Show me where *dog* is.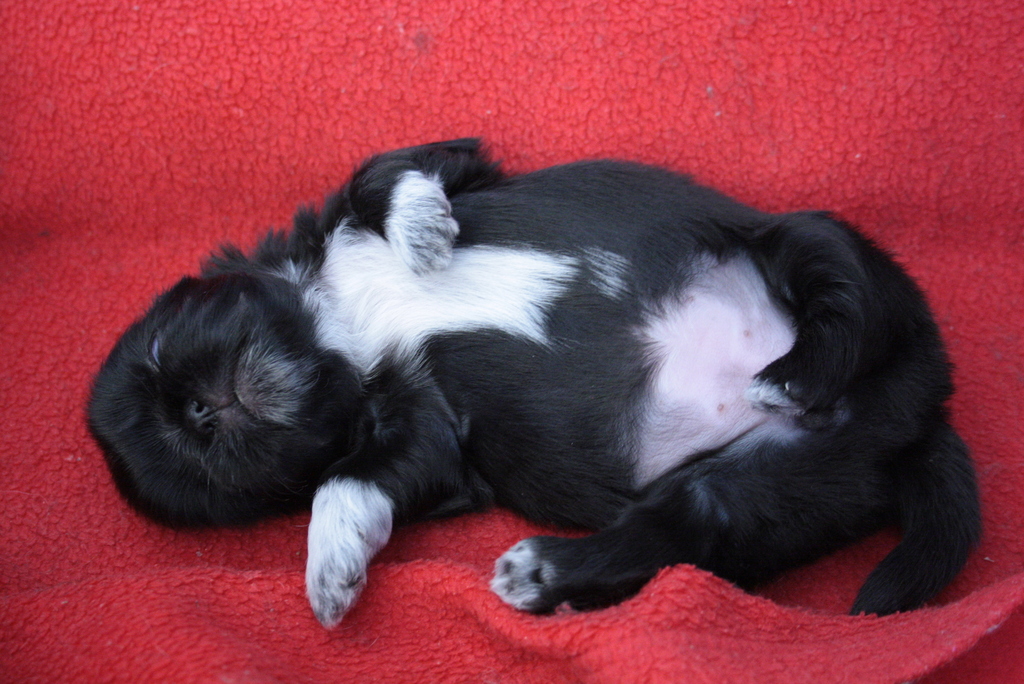
*dog* is at (x1=82, y1=133, x2=991, y2=621).
